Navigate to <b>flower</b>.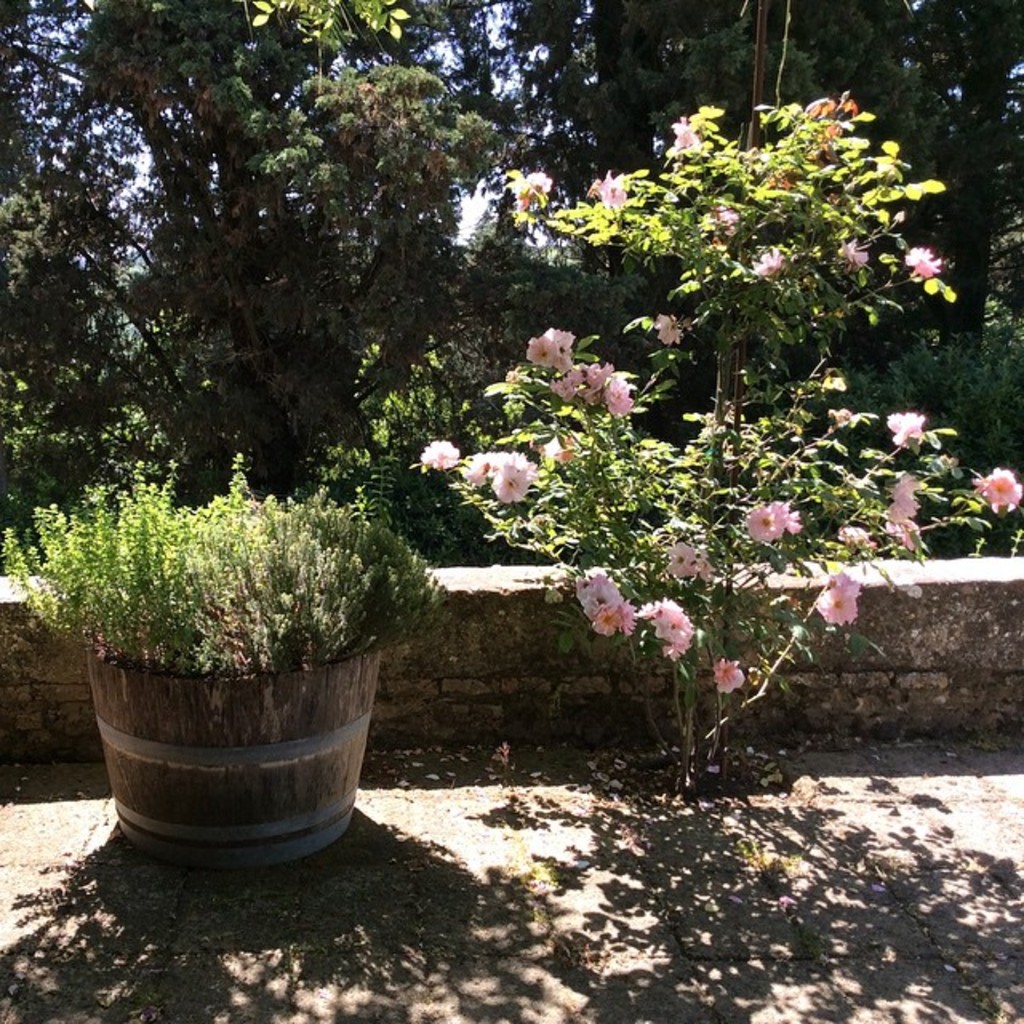
Navigation target: crop(669, 115, 714, 162).
